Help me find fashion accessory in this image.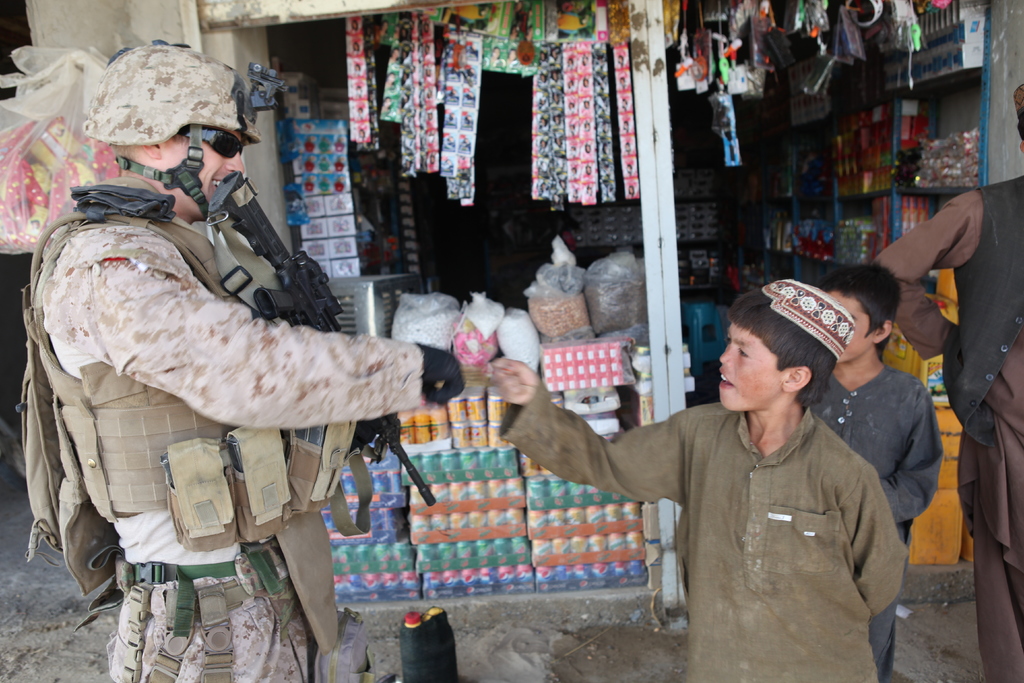
Found it: bbox=(179, 117, 250, 158).
